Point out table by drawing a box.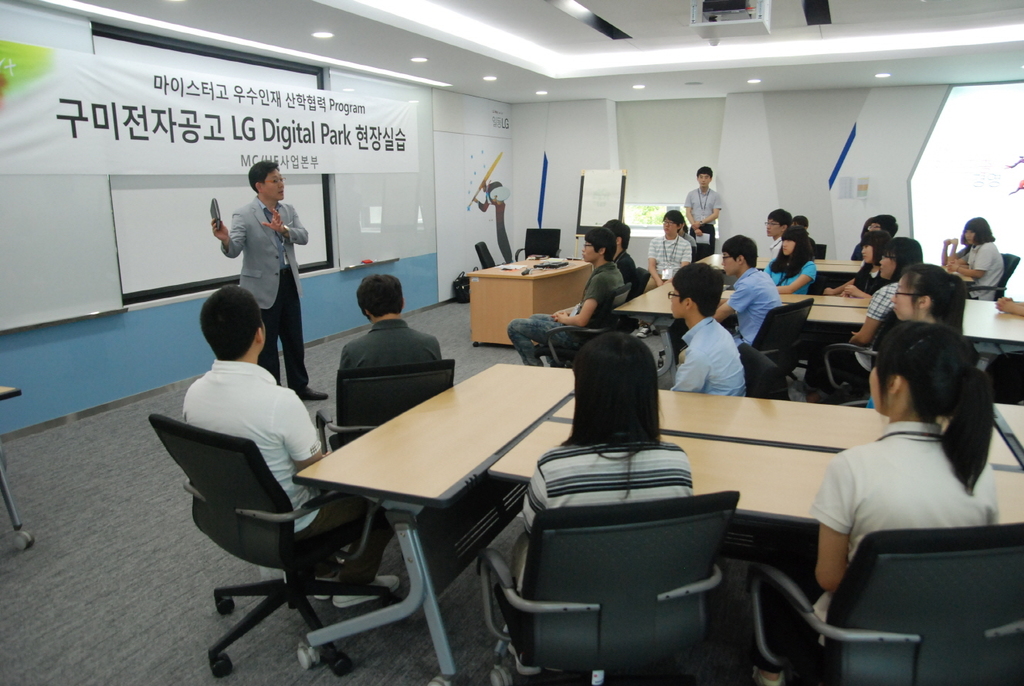
locate(287, 358, 588, 685).
